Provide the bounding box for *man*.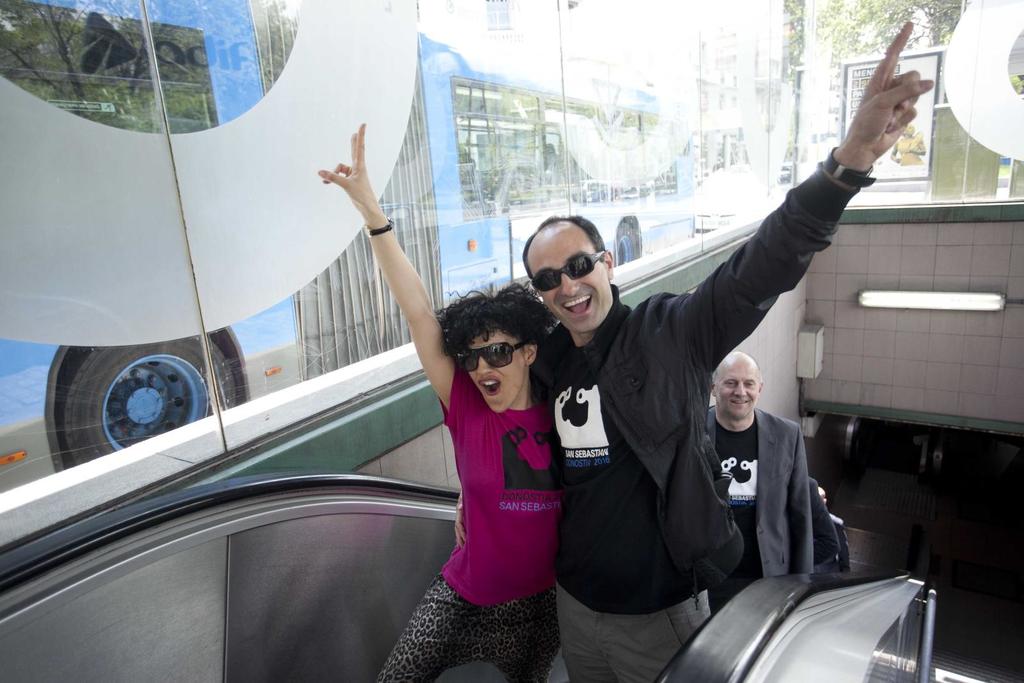
{"x1": 696, "y1": 346, "x2": 813, "y2": 615}.
